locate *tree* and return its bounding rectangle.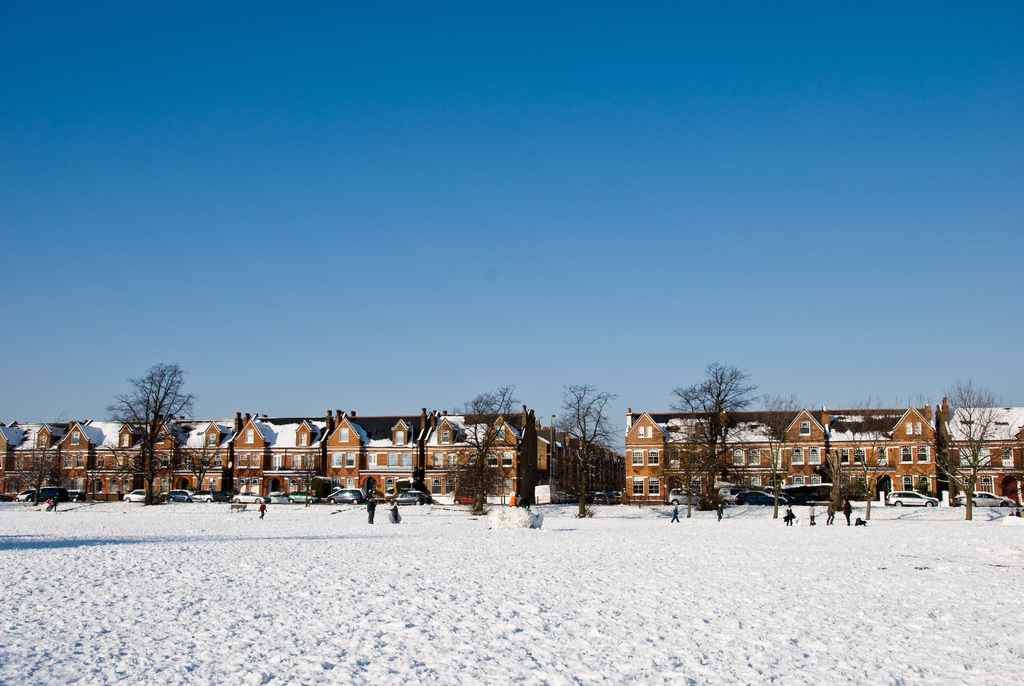
bbox=(653, 345, 751, 507).
